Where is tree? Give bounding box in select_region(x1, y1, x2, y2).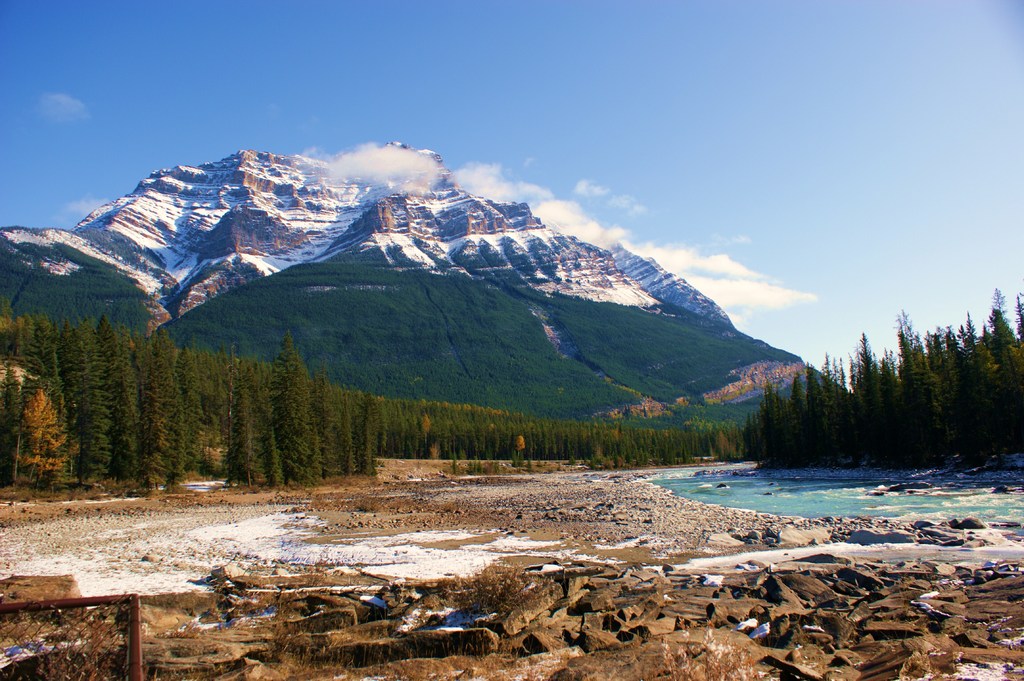
select_region(263, 426, 284, 488).
